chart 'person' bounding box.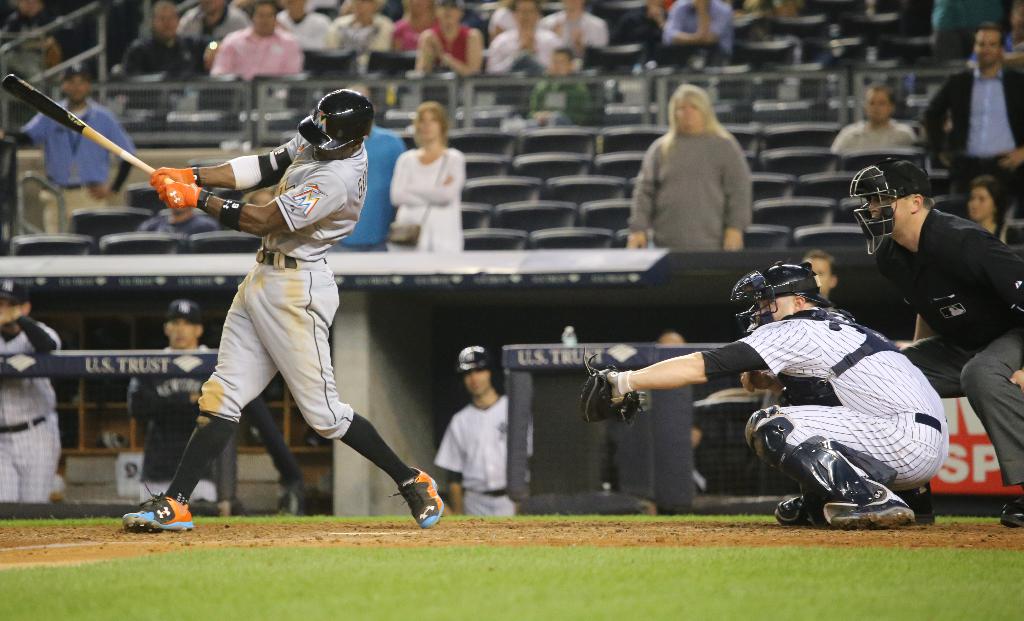
Charted: (left=417, top=0, right=484, bottom=70).
